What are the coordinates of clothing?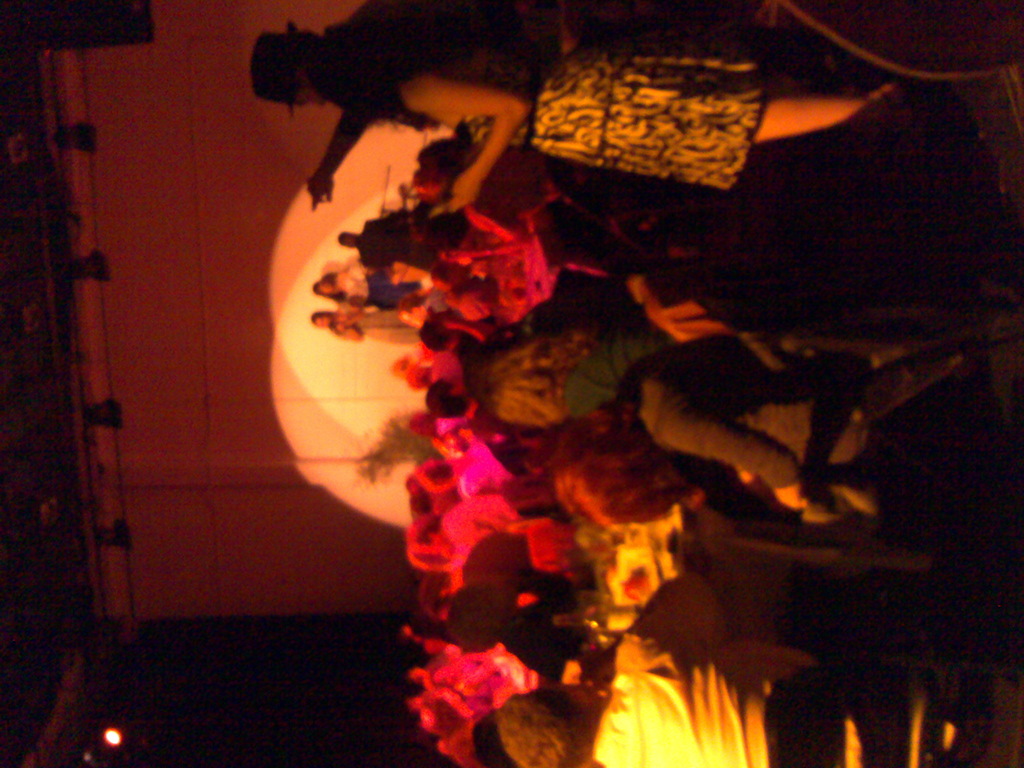
[left=628, top=250, right=739, bottom=330].
